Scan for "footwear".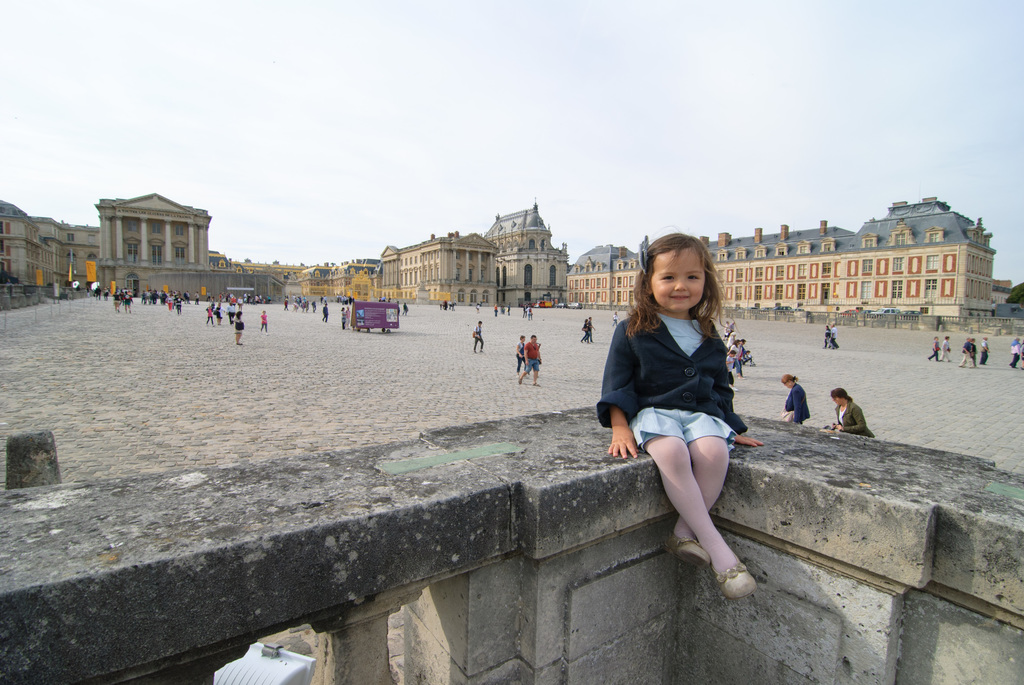
Scan result: 321, 319, 324, 322.
